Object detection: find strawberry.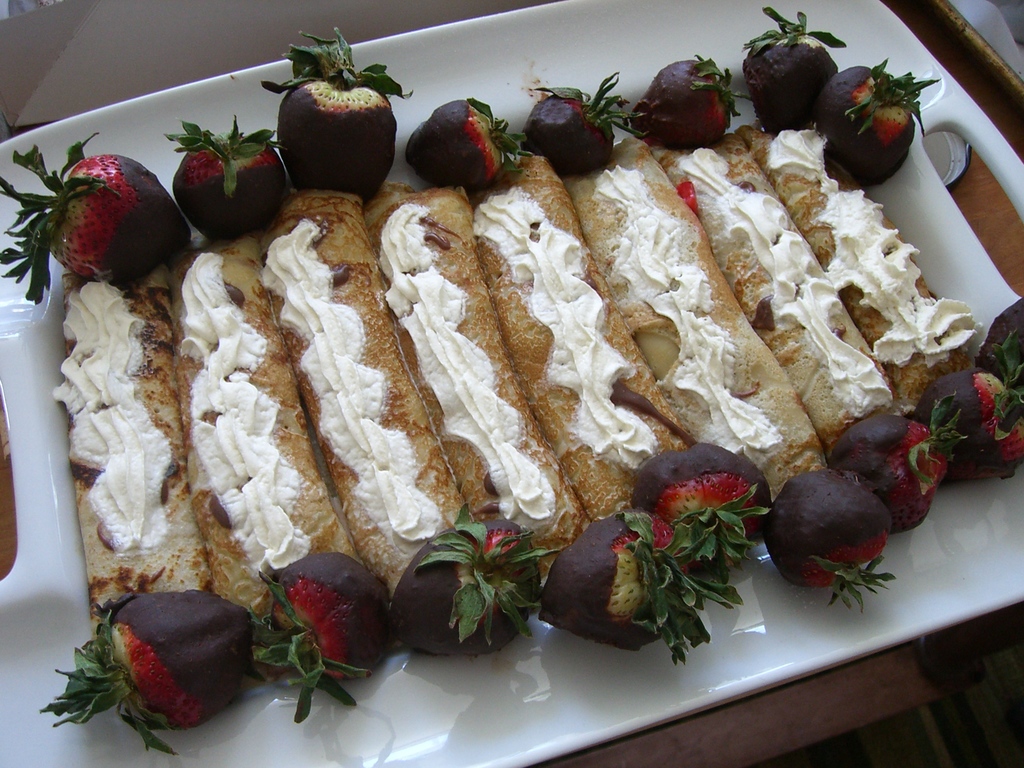
box=[829, 417, 952, 525].
